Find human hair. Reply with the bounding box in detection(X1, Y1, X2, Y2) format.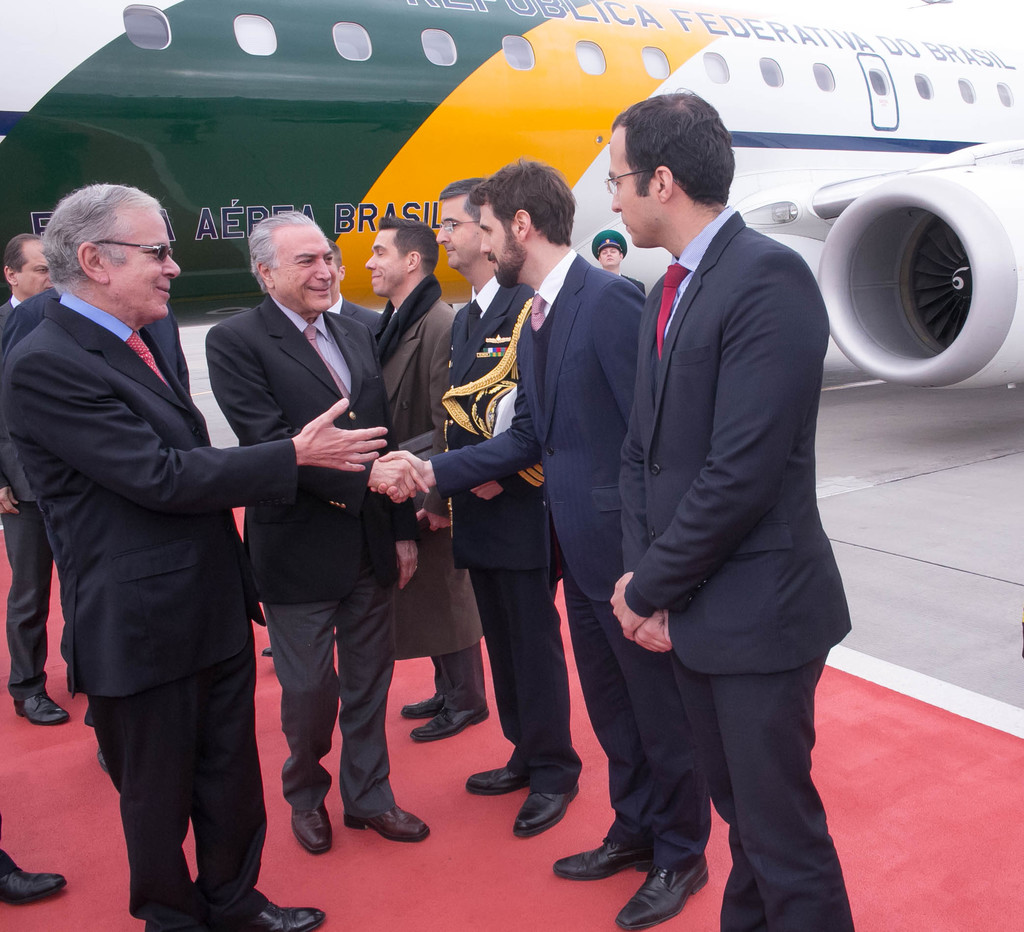
detection(464, 156, 576, 246).
